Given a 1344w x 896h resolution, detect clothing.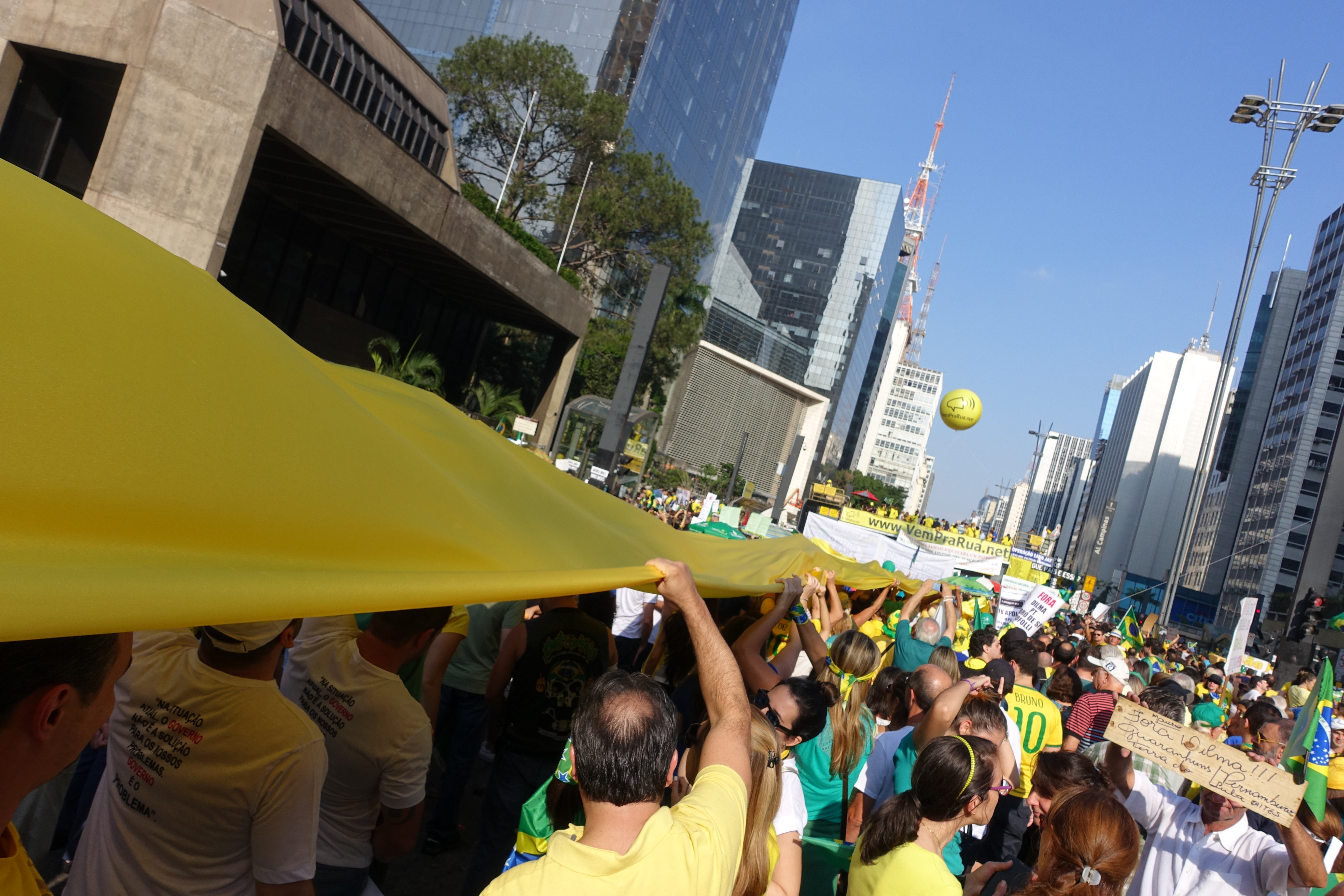
pyautogui.locateOnScreen(111, 147, 132, 184).
